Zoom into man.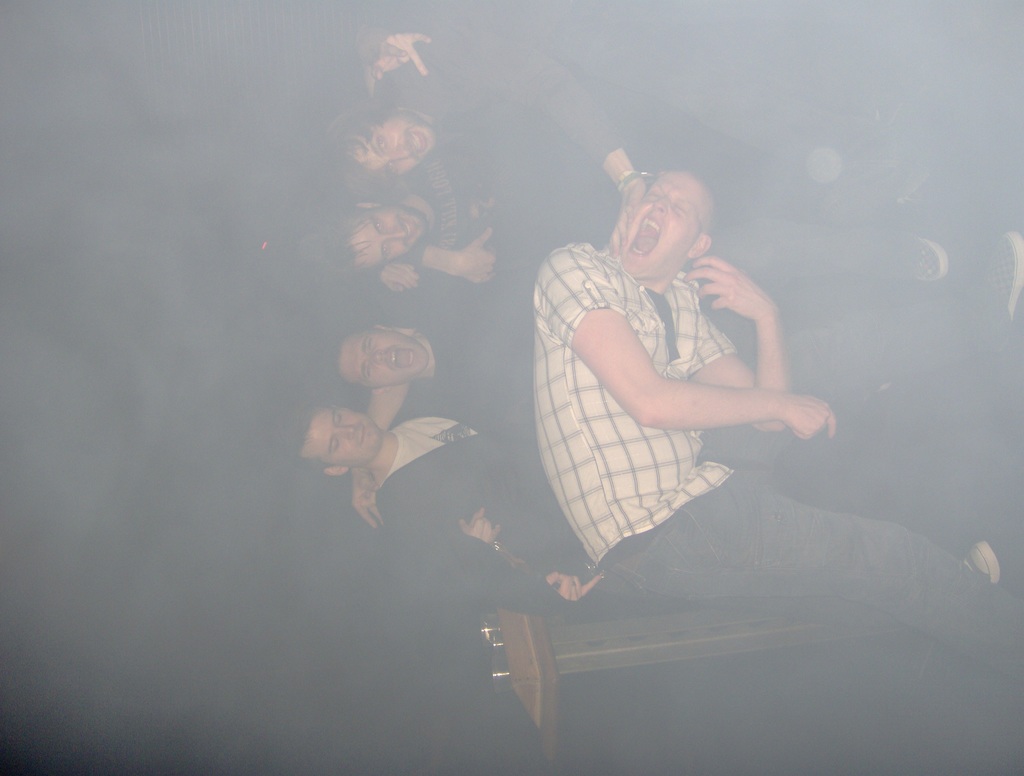
Zoom target: bbox(320, 291, 541, 441).
